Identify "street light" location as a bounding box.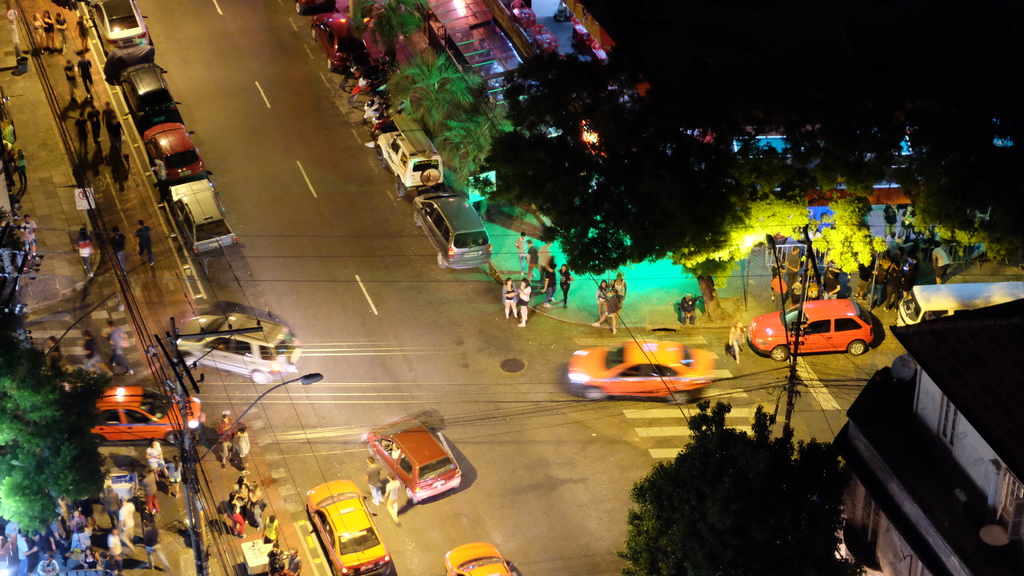
left=172, top=364, right=330, bottom=575.
